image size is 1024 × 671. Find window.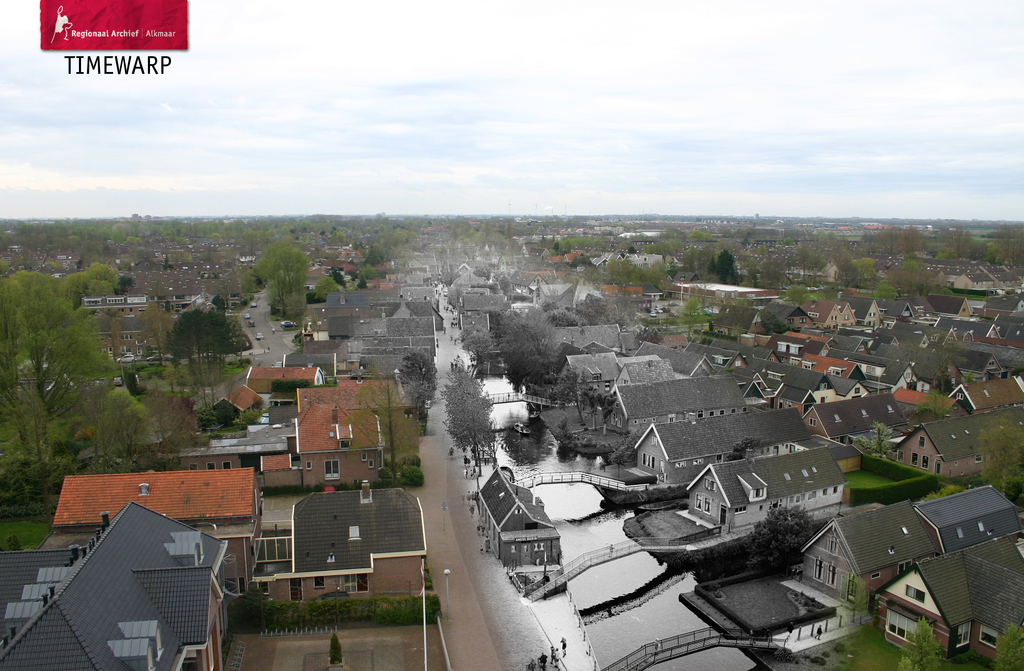
crop(895, 448, 904, 461).
